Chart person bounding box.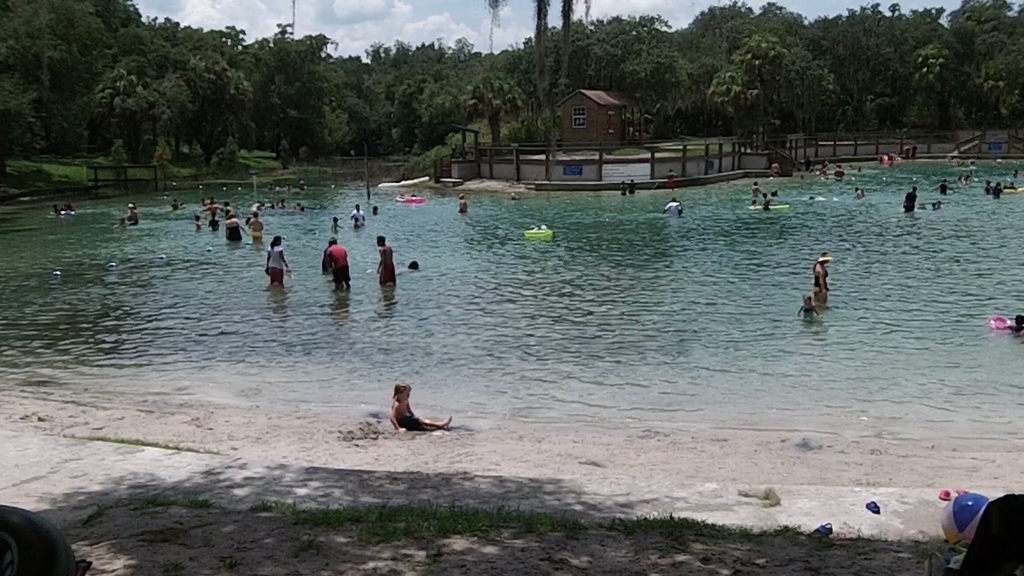
Charted: <bbox>222, 201, 238, 214</bbox>.
